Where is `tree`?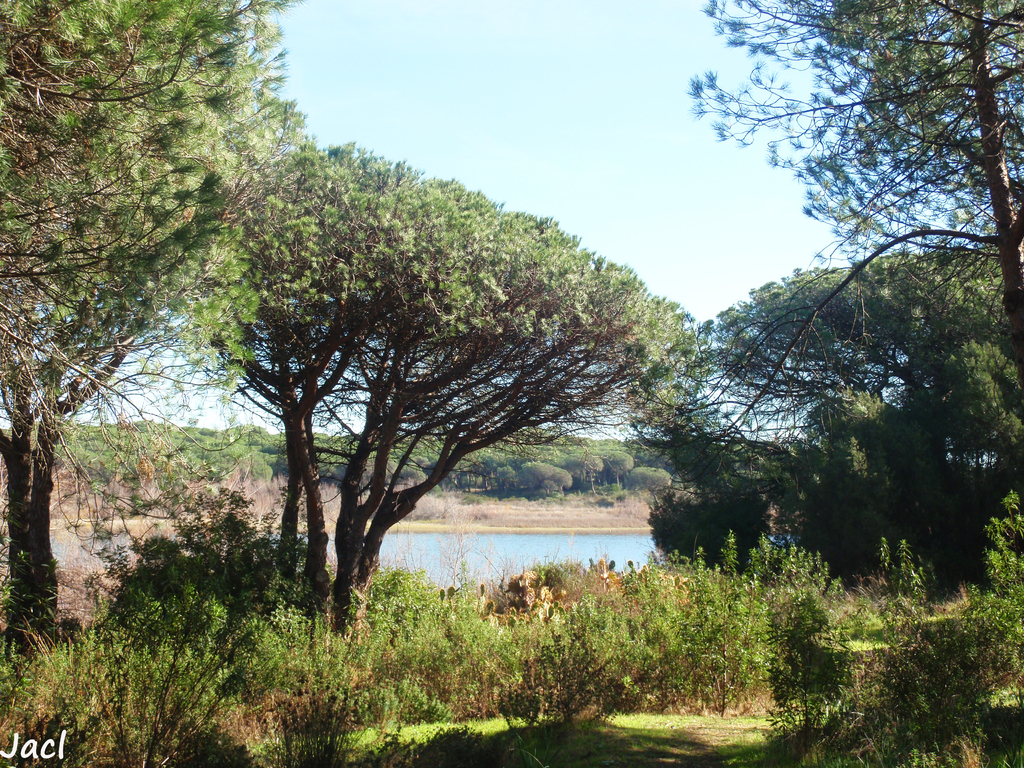
BBox(116, 484, 275, 659).
